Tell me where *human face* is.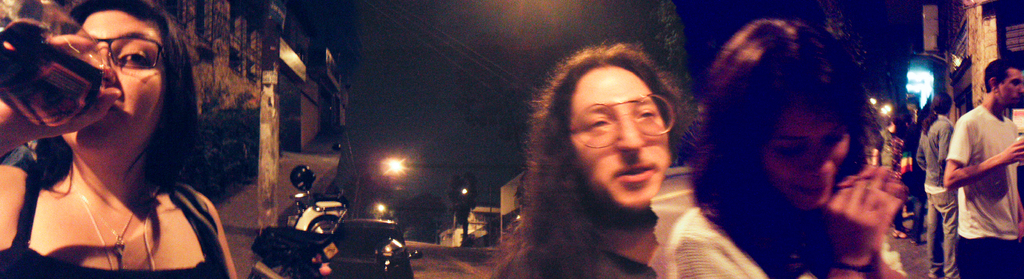
*human face* is at [764, 106, 850, 207].
